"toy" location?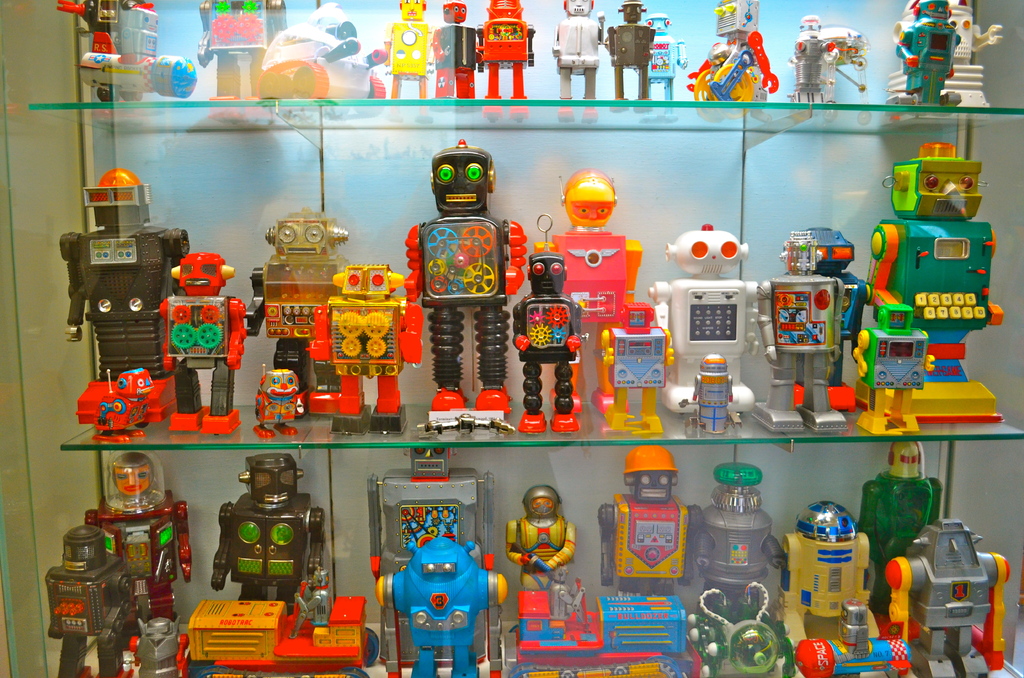
(x1=72, y1=372, x2=166, y2=446)
